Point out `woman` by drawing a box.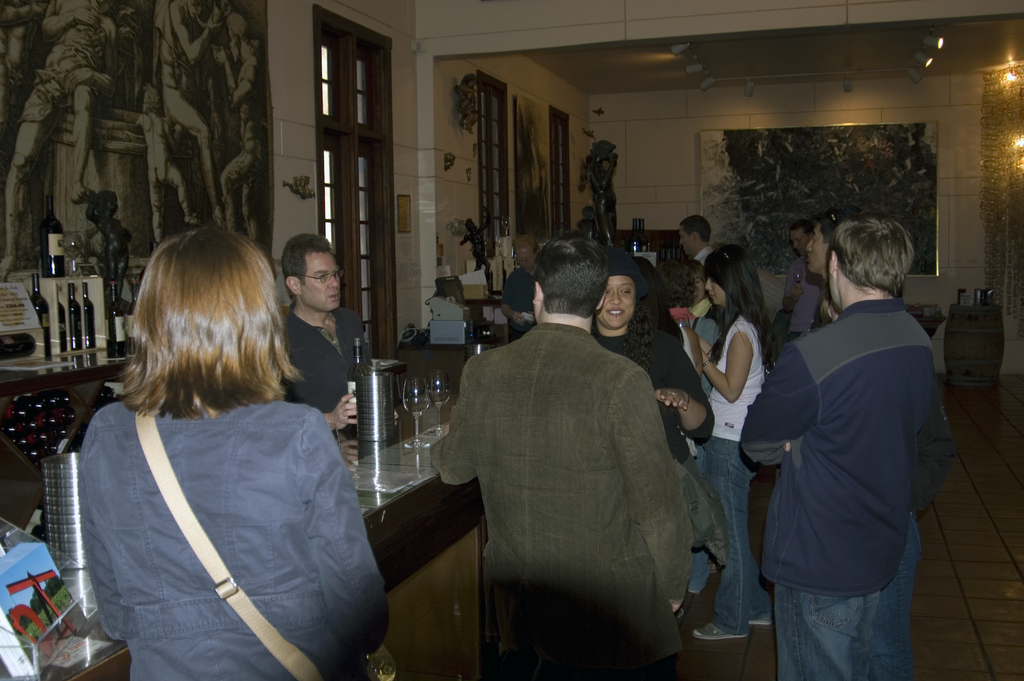
54 221 380 680.
